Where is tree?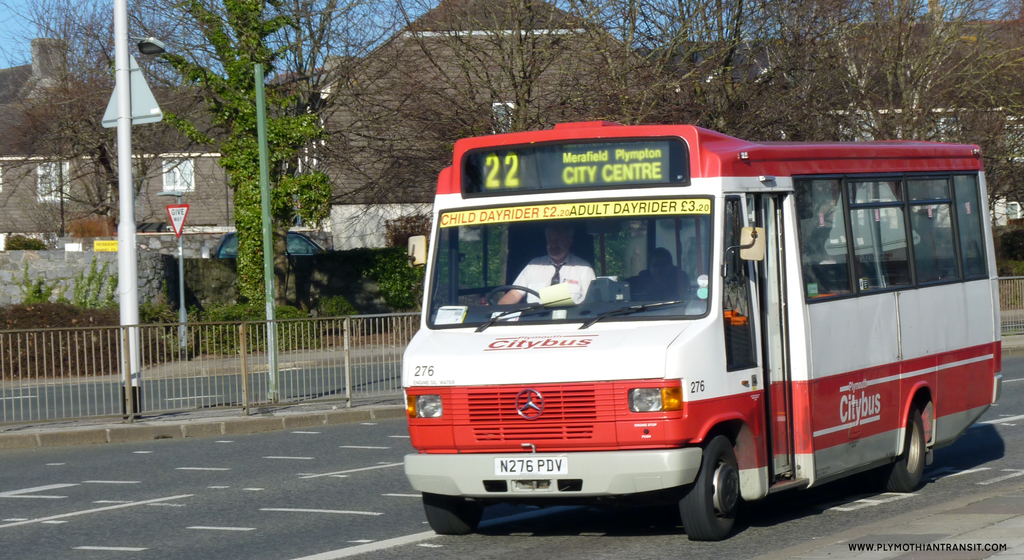
region(344, 0, 1023, 269).
